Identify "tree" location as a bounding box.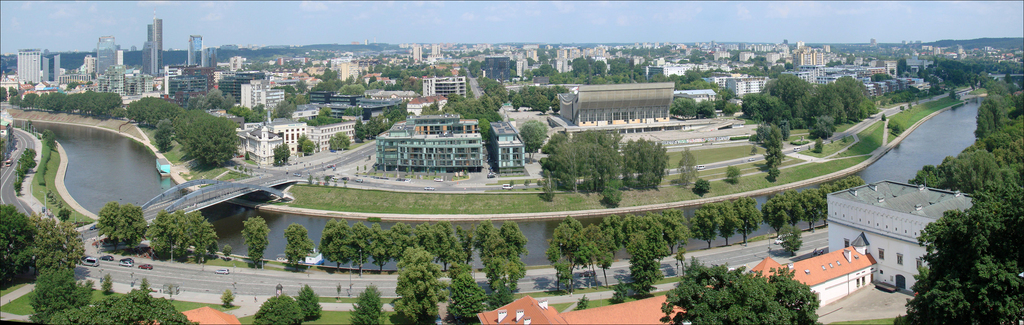
<bbox>678, 147, 697, 191</bbox>.
